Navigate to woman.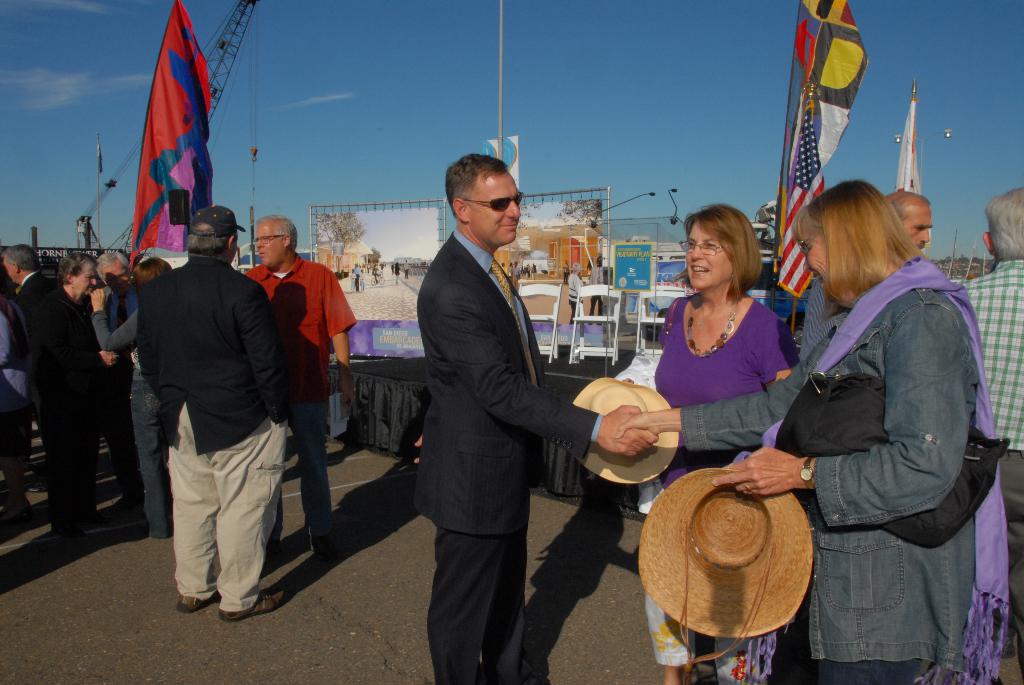
Navigation target: locate(650, 211, 792, 684).
